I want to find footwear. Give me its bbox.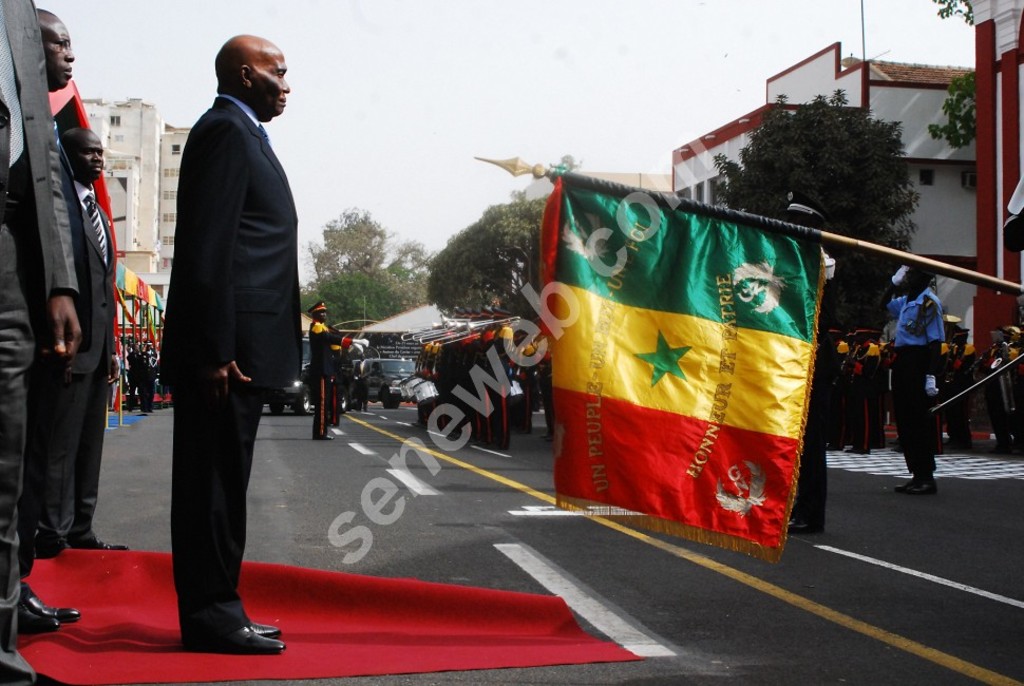
[916,480,938,492].
